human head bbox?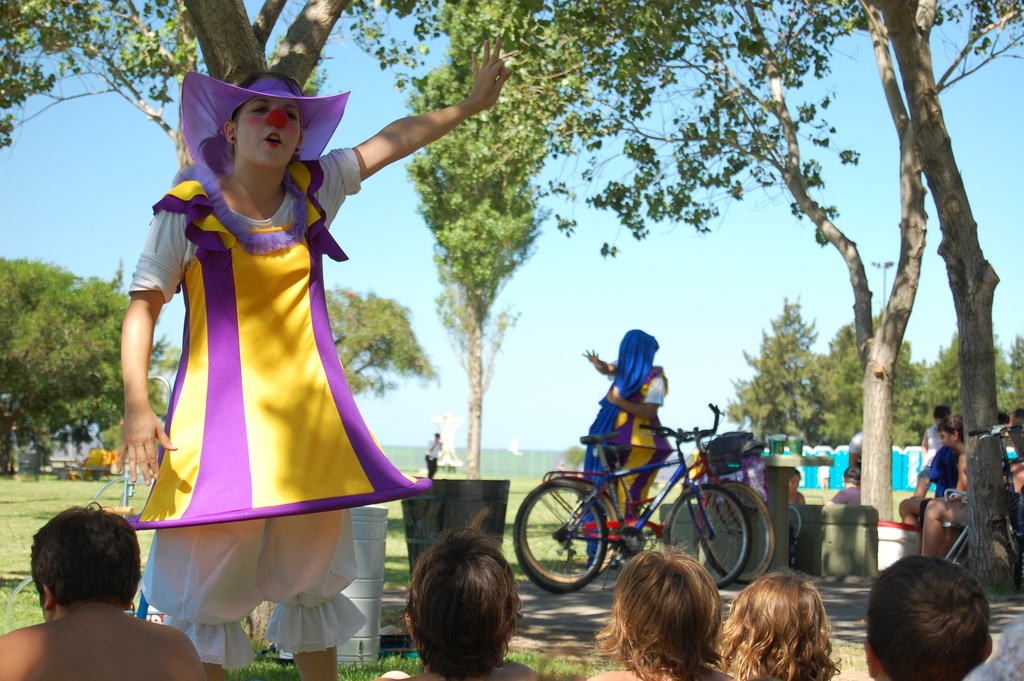
bbox(840, 463, 858, 485)
